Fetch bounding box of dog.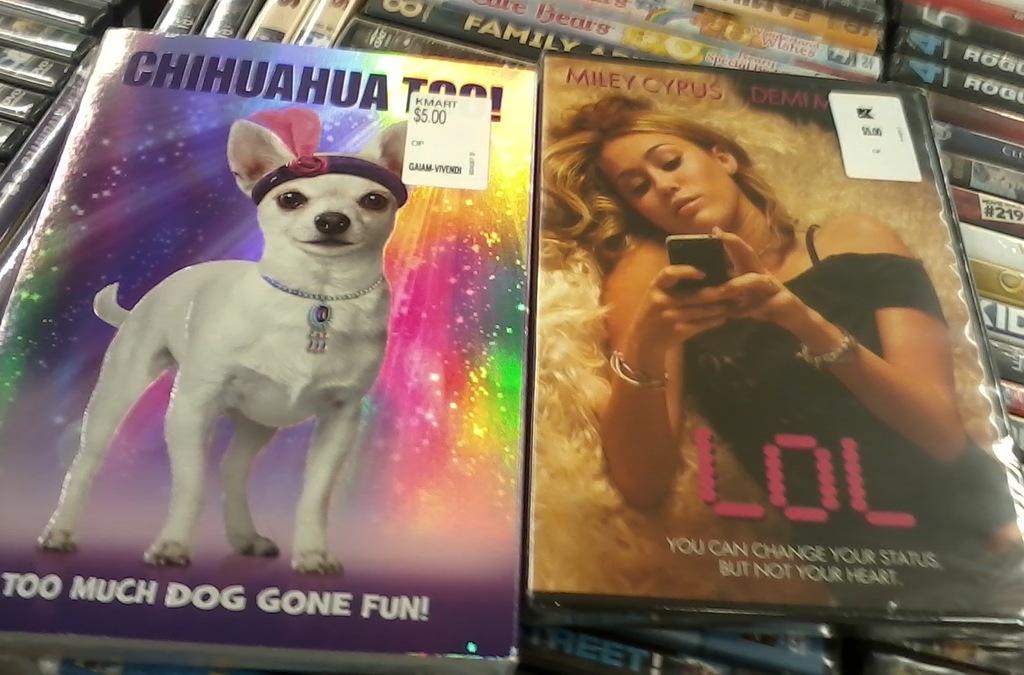
Bbox: x1=35 y1=116 x2=409 y2=579.
